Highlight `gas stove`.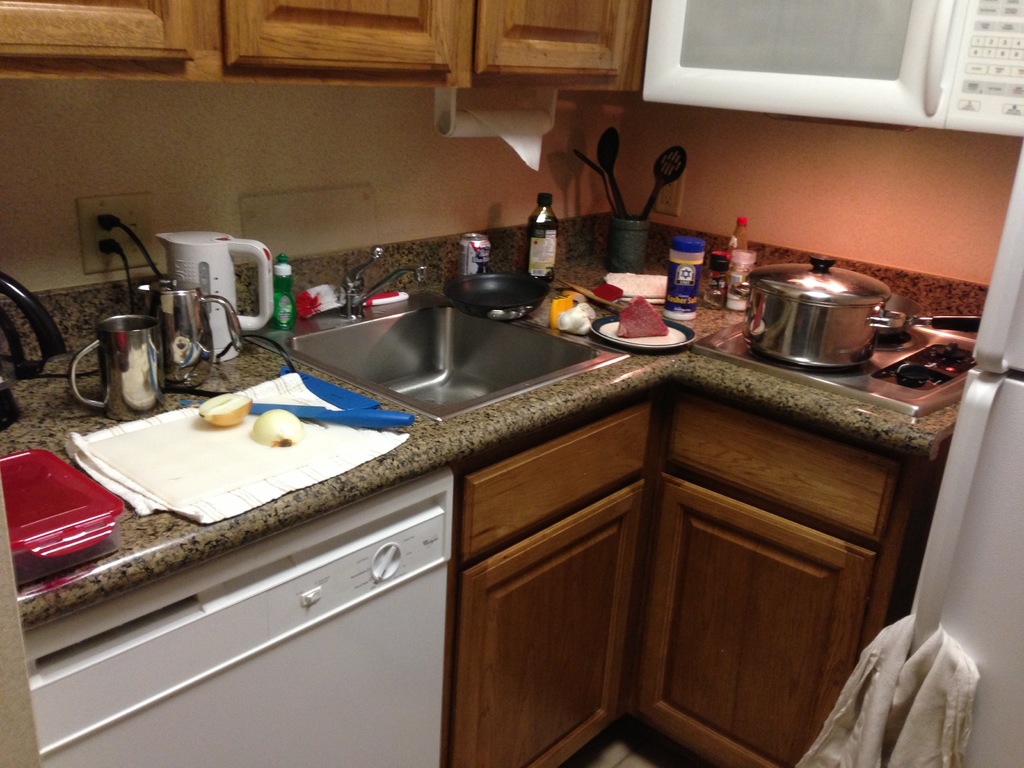
Highlighted region: (685,308,982,426).
